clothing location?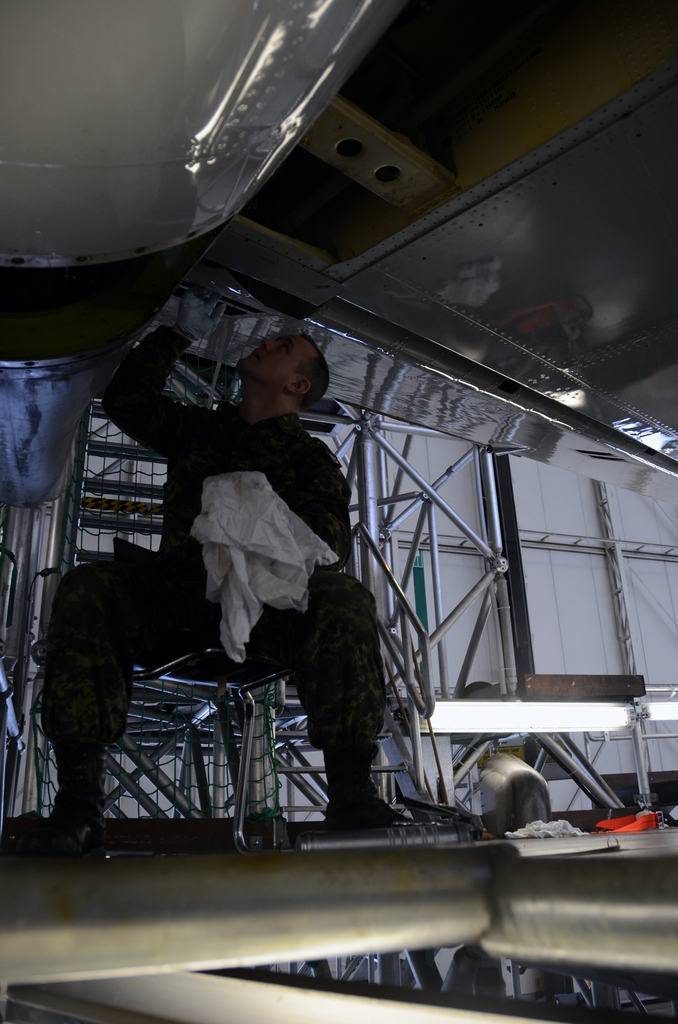
35,314,386,747
